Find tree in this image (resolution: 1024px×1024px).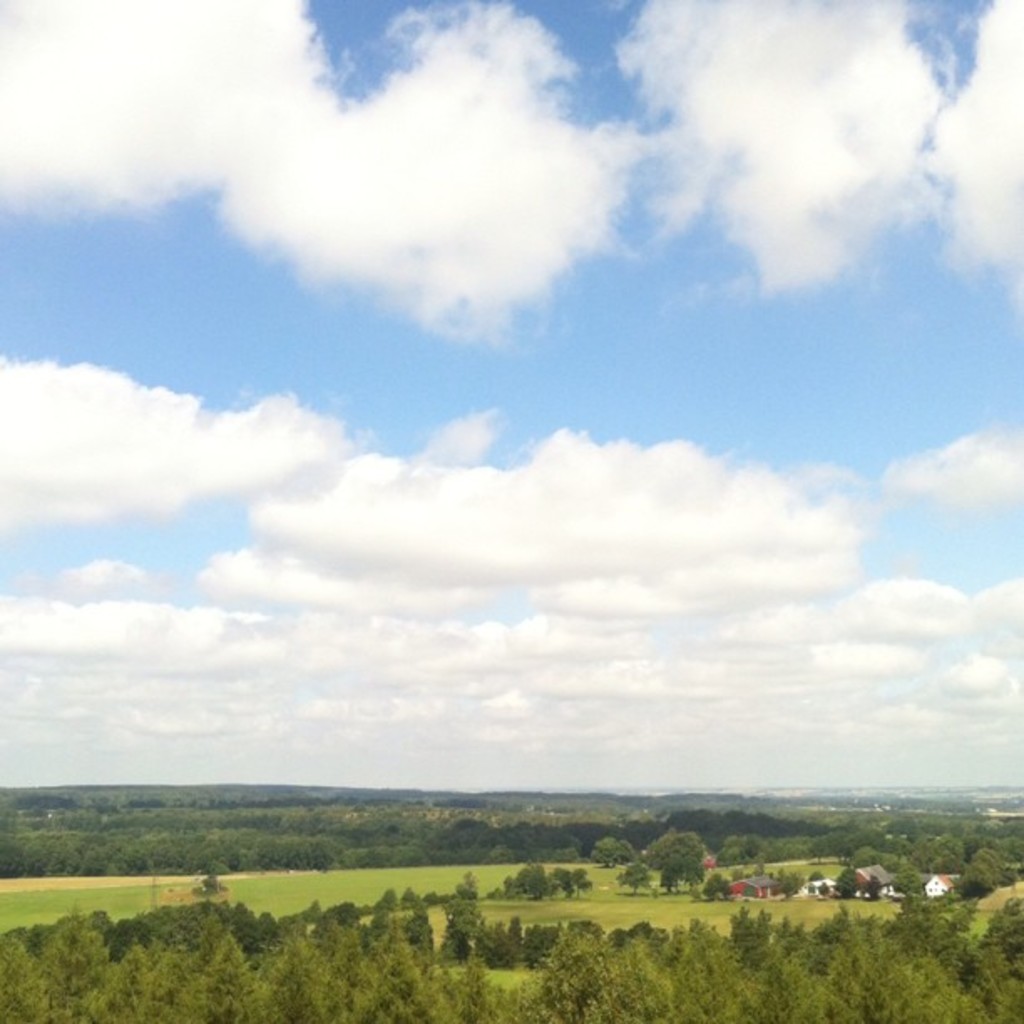
<box>2,937,50,1009</box>.
